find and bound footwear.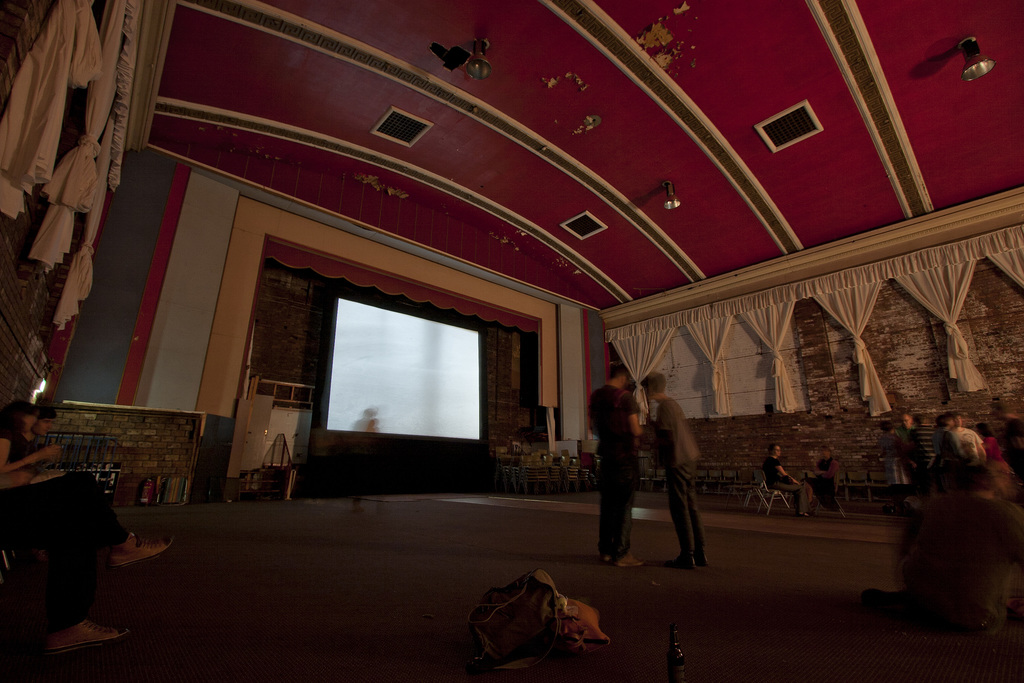
Bound: crop(100, 536, 184, 565).
